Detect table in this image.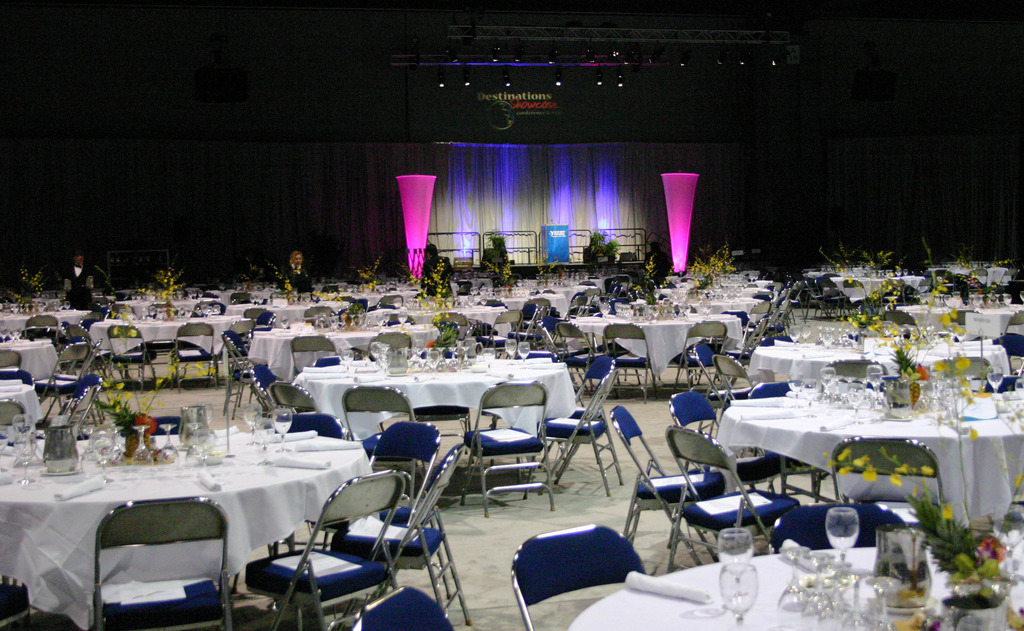
Detection: locate(560, 314, 737, 392).
